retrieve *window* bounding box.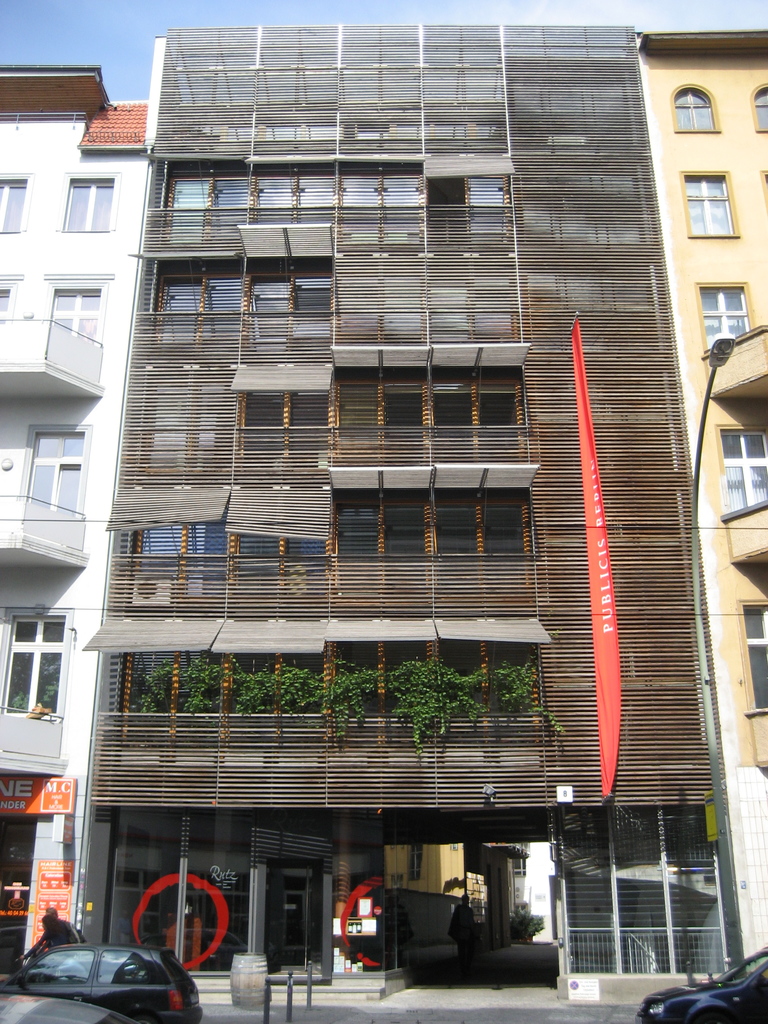
Bounding box: locate(0, 172, 30, 233).
